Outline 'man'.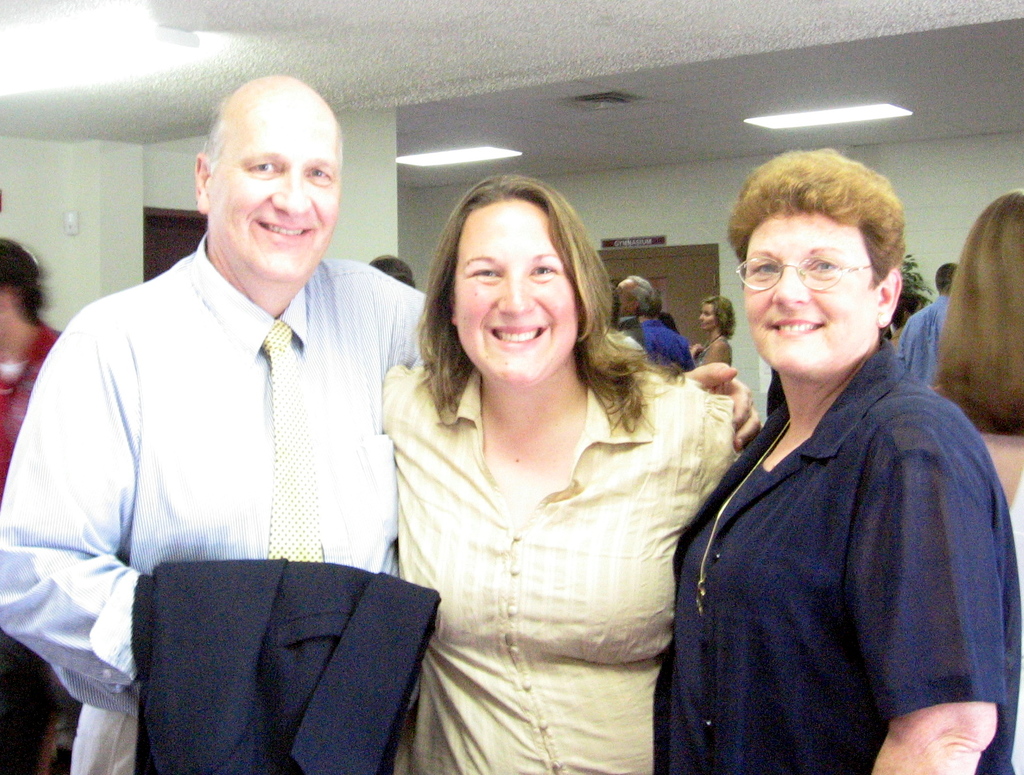
Outline: (899, 259, 964, 397).
